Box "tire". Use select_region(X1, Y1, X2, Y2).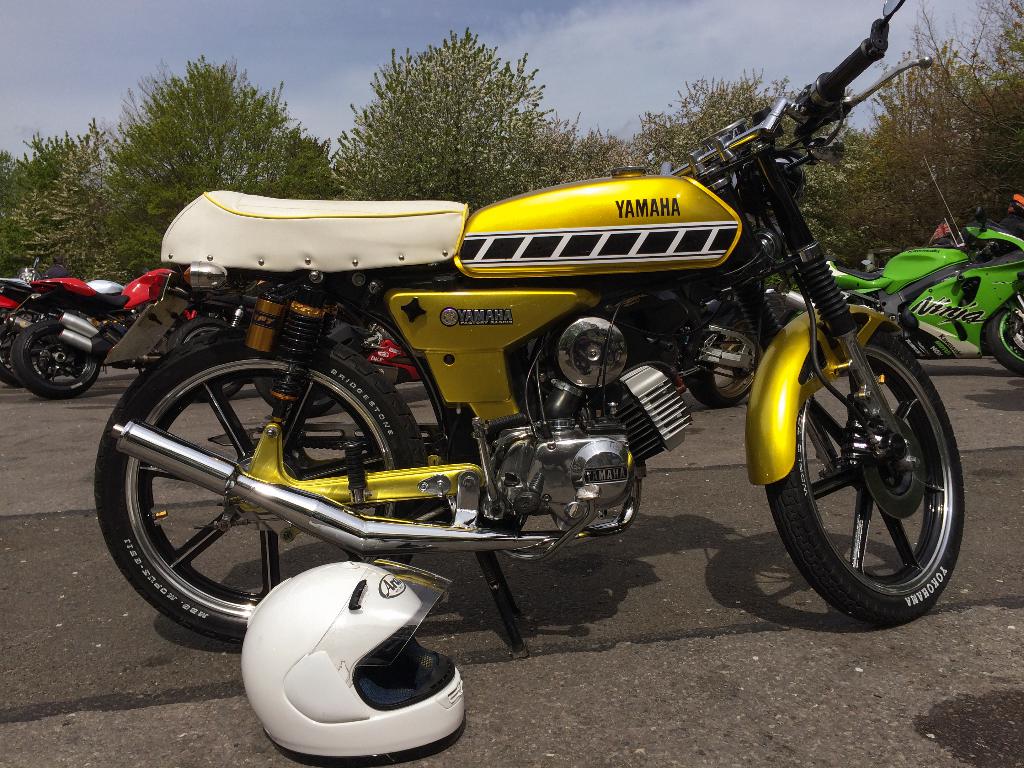
select_region(777, 309, 966, 622).
